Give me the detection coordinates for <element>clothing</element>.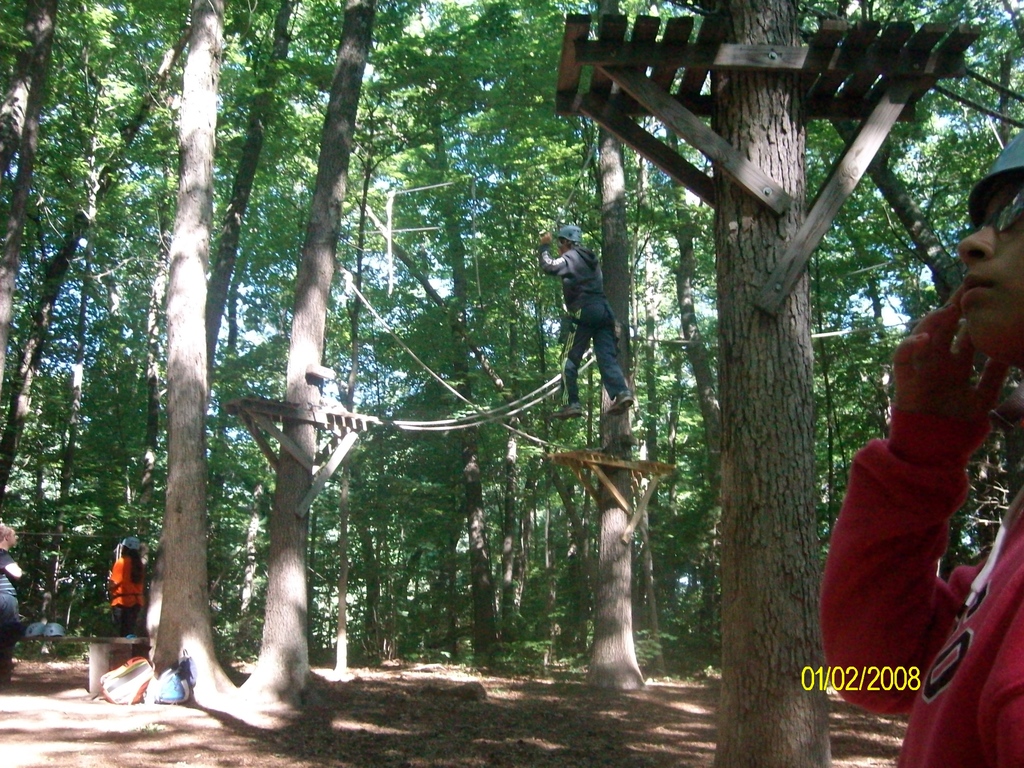
[x1=808, y1=227, x2=1014, y2=724].
